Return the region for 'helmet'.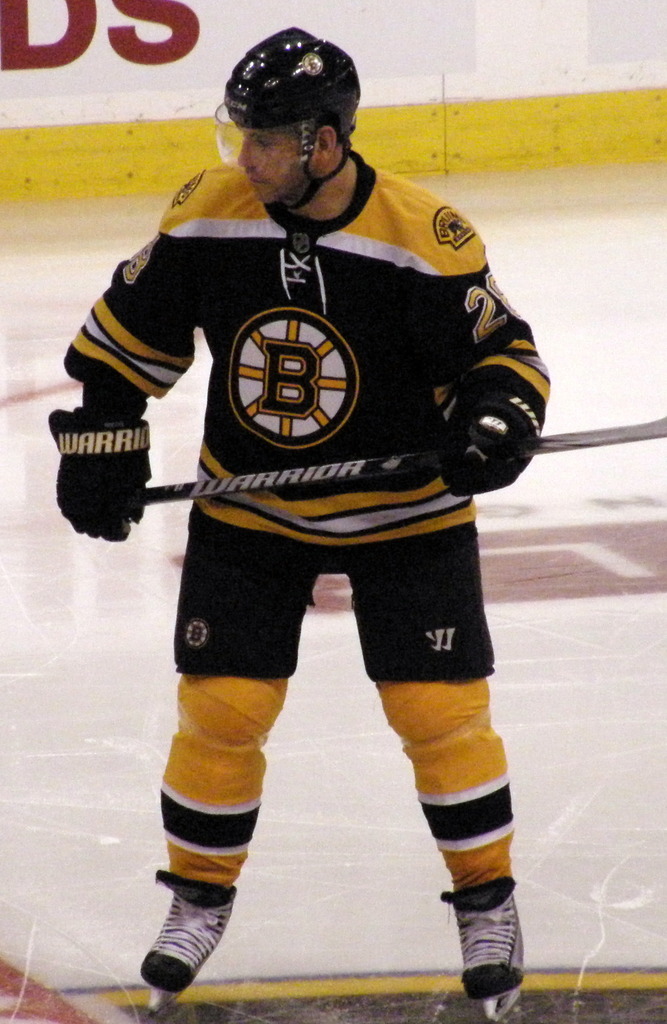
<box>214,28,361,201</box>.
